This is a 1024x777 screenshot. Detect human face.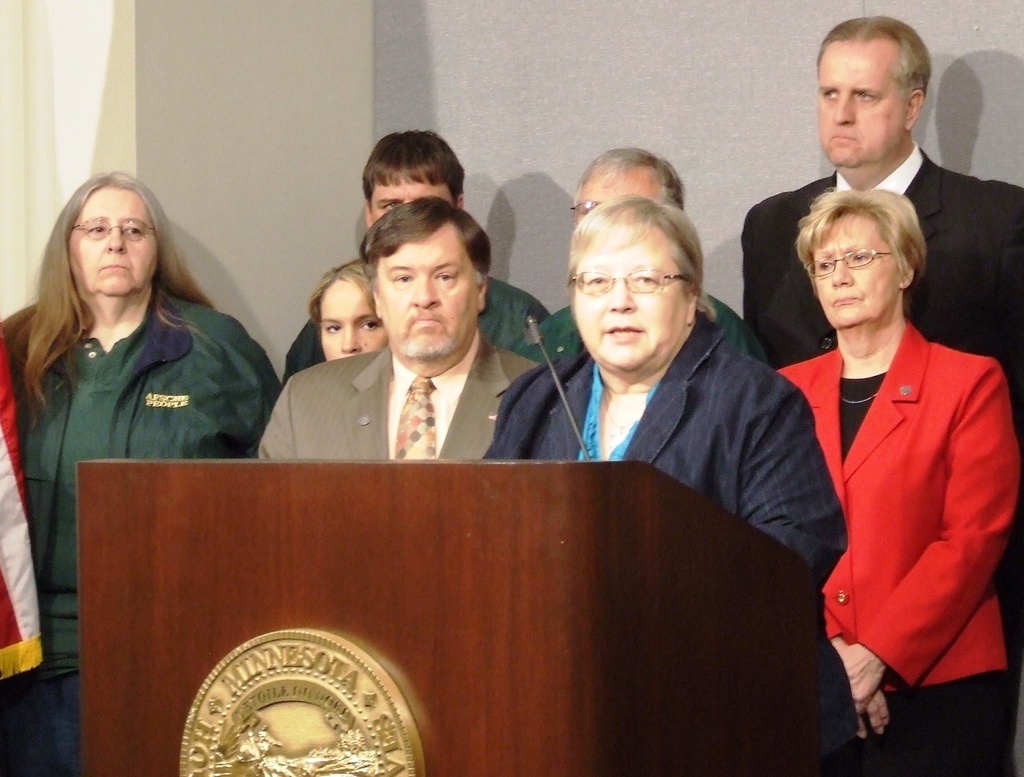
left=374, top=228, right=474, bottom=366.
